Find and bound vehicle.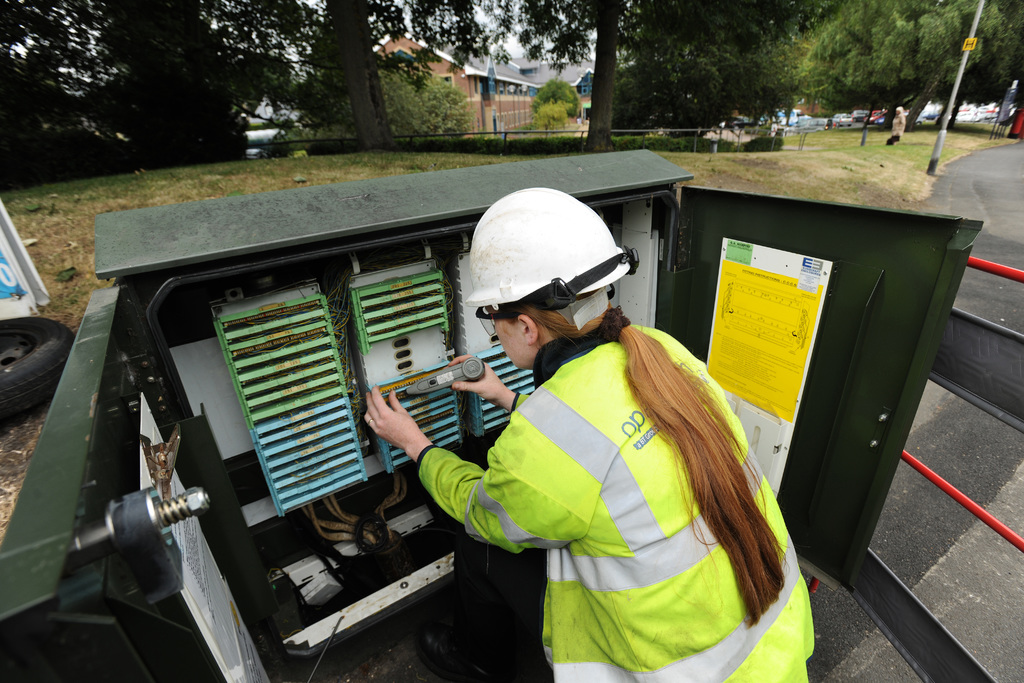
Bound: bbox(834, 113, 854, 129).
